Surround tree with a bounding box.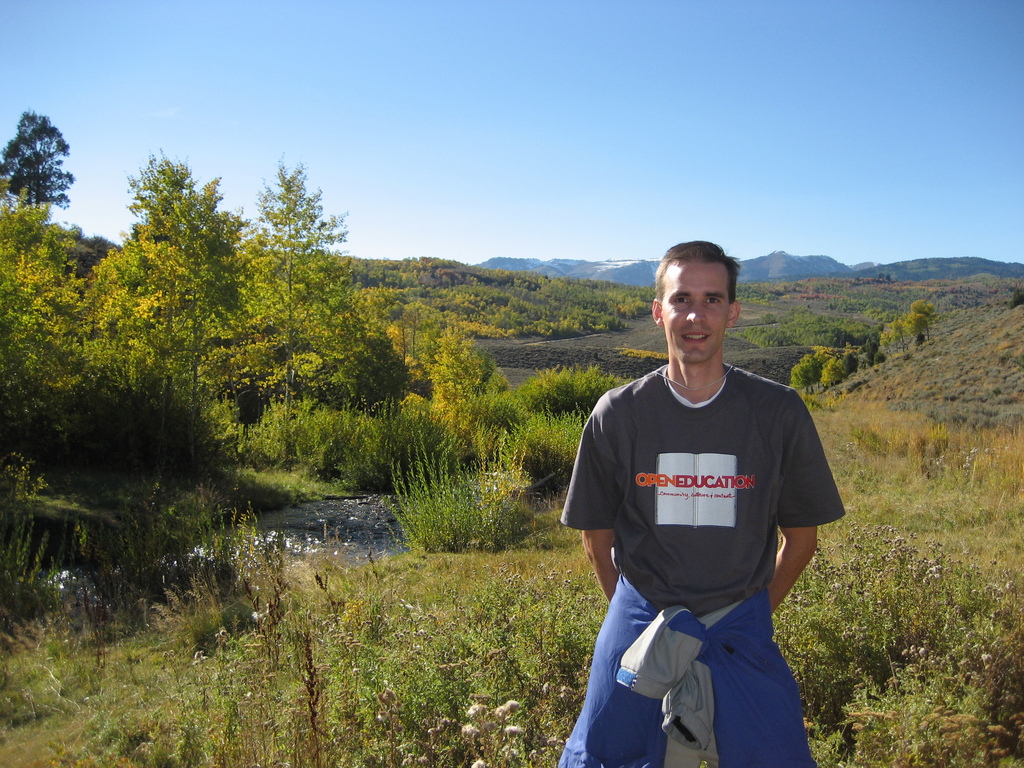
[3, 92, 66, 232].
